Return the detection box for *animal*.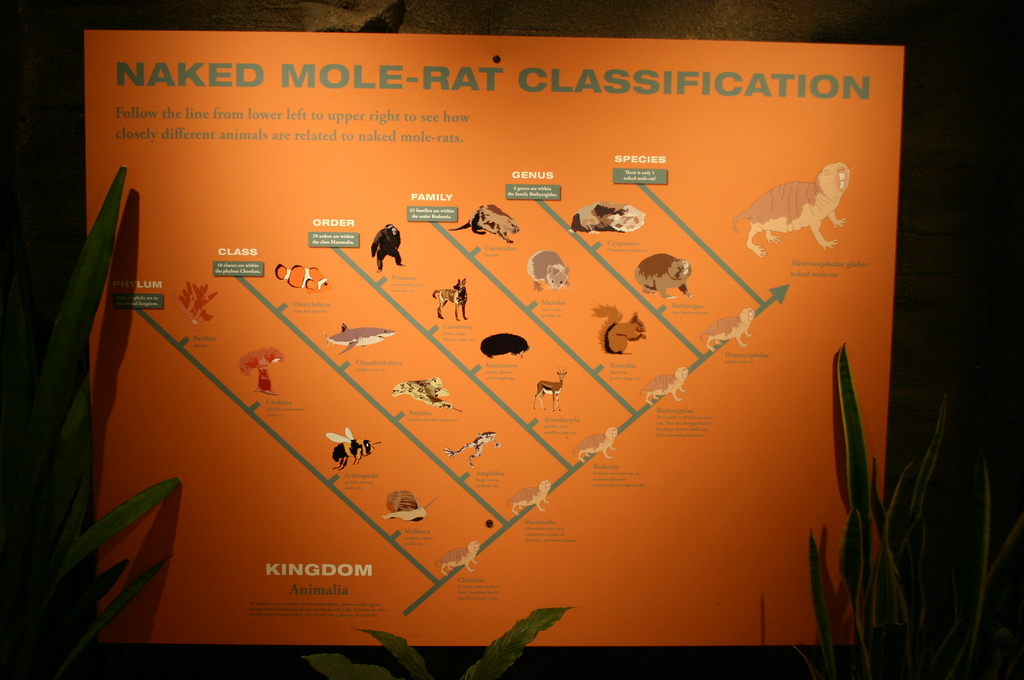
(left=478, top=335, right=528, bottom=361).
